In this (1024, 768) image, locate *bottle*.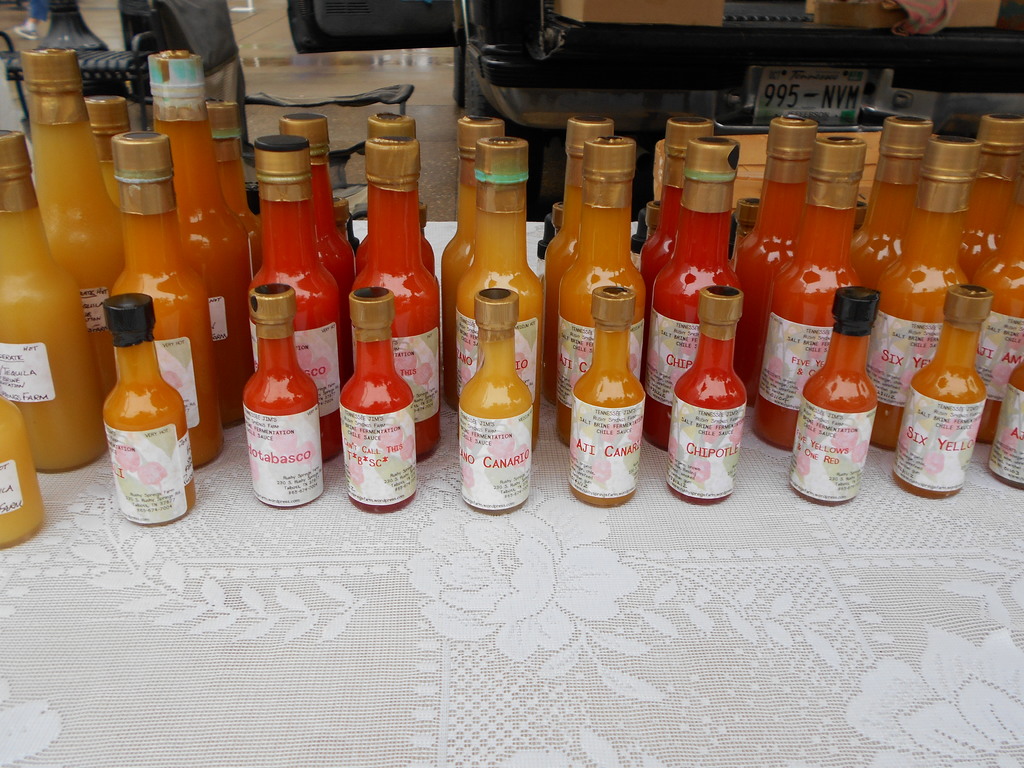
Bounding box: [985,358,1023,492].
